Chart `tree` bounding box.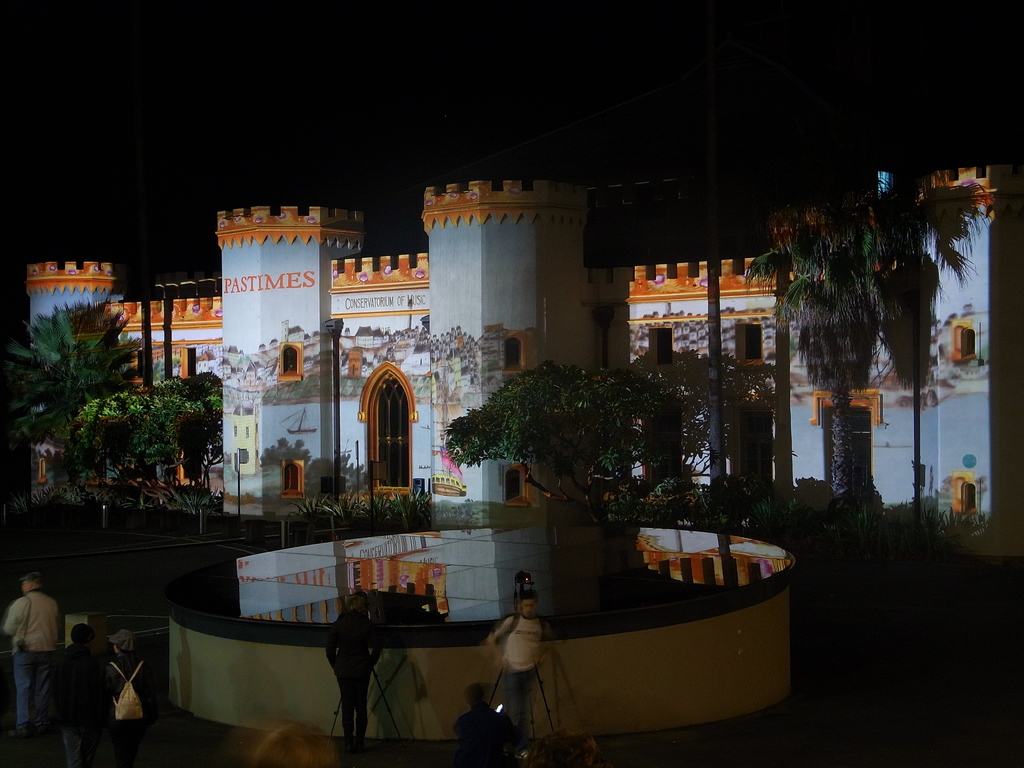
Charted: <box>747,135,1000,530</box>.
